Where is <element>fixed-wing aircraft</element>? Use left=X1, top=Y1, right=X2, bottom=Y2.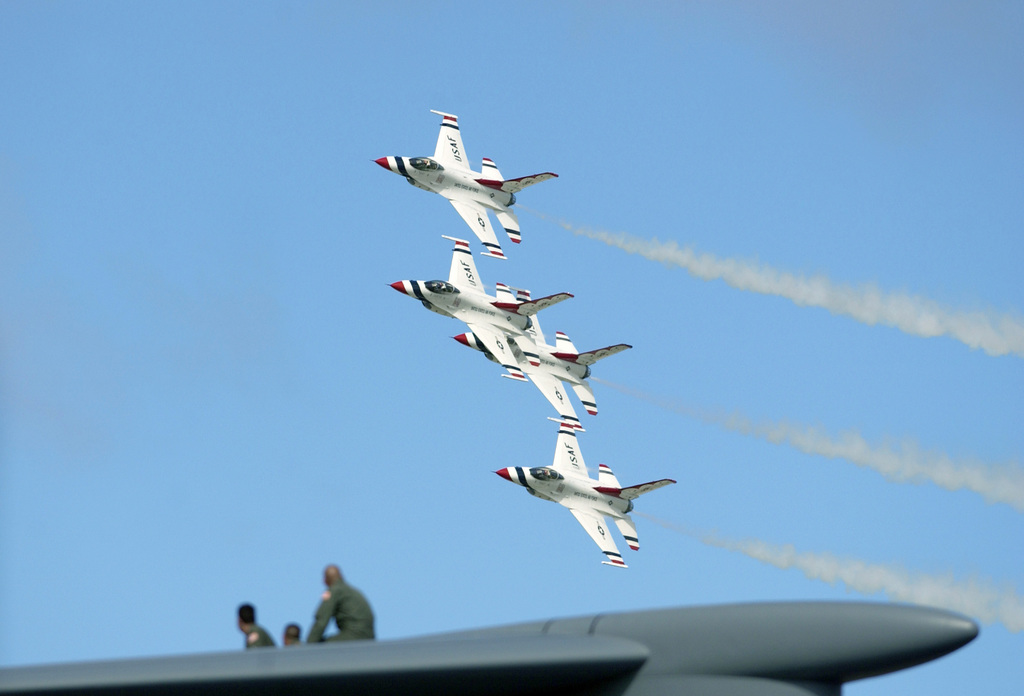
left=390, top=239, right=572, bottom=382.
